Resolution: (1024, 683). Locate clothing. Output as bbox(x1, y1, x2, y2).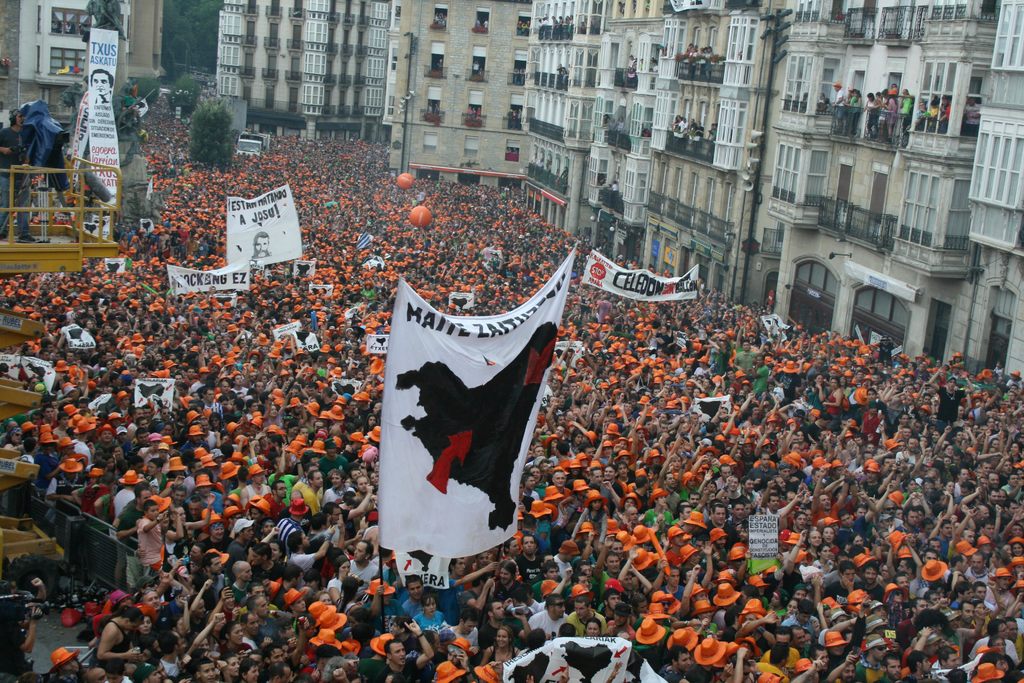
bbox(900, 92, 911, 120).
